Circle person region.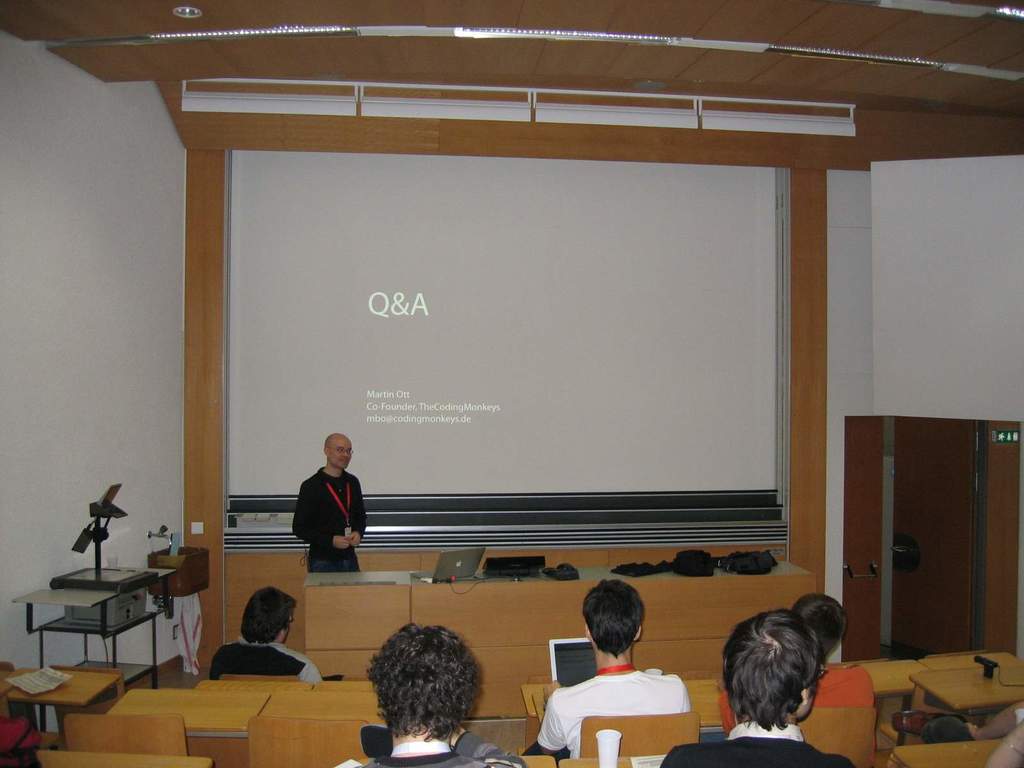
Region: [left=665, top=595, right=857, bottom=764].
